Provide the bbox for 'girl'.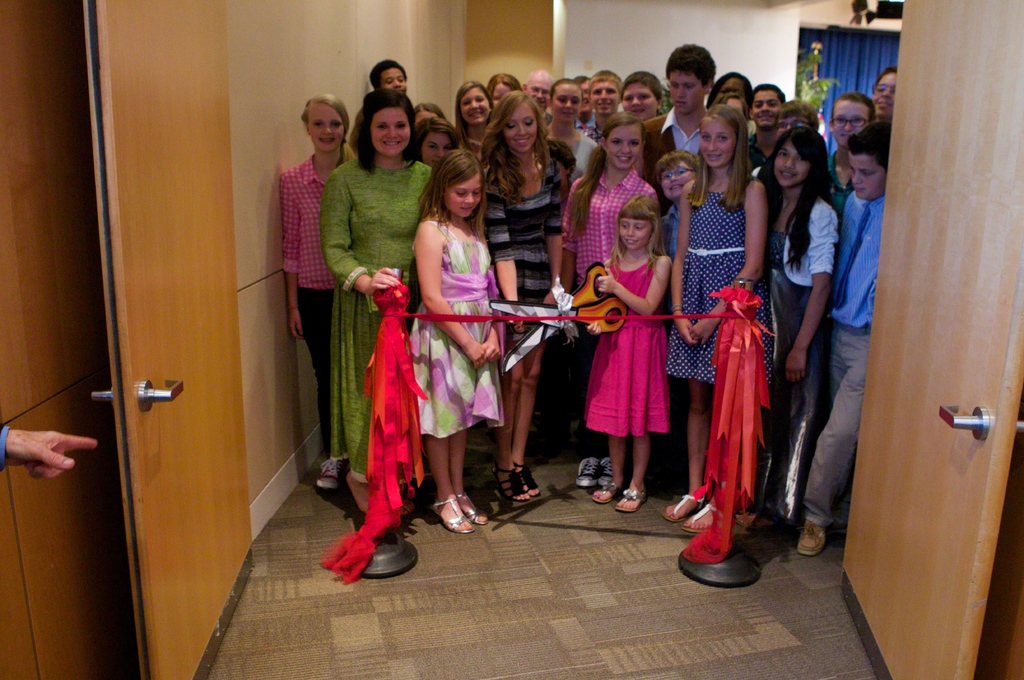
{"x1": 547, "y1": 115, "x2": 669, "y2": 478}.
